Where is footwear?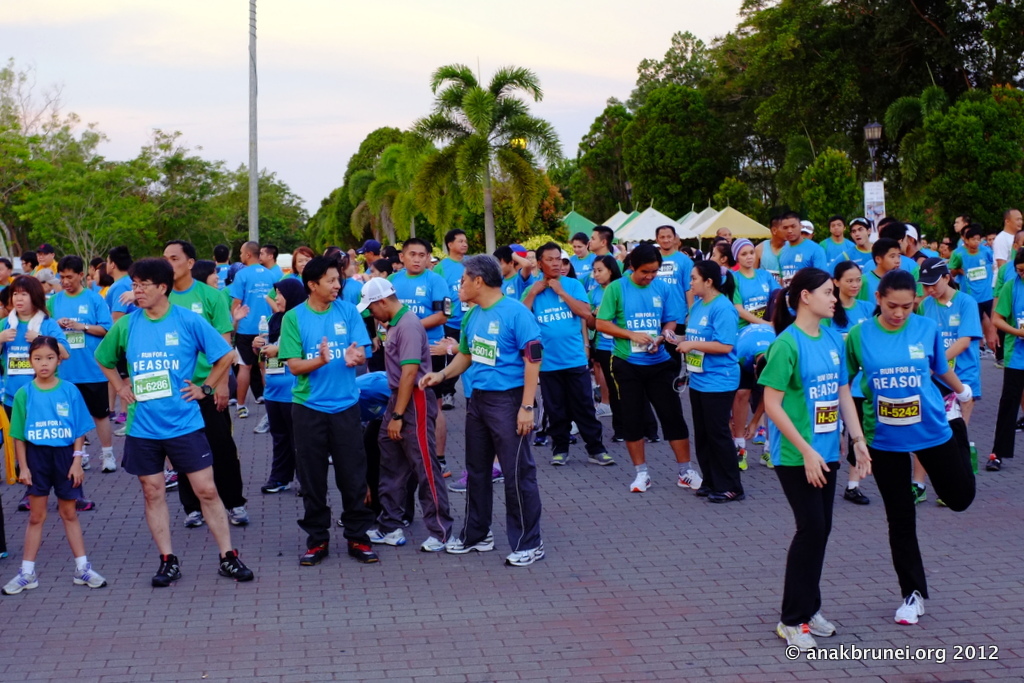
pyautogui.locateOnScreen(493, 466, 506, 485).
